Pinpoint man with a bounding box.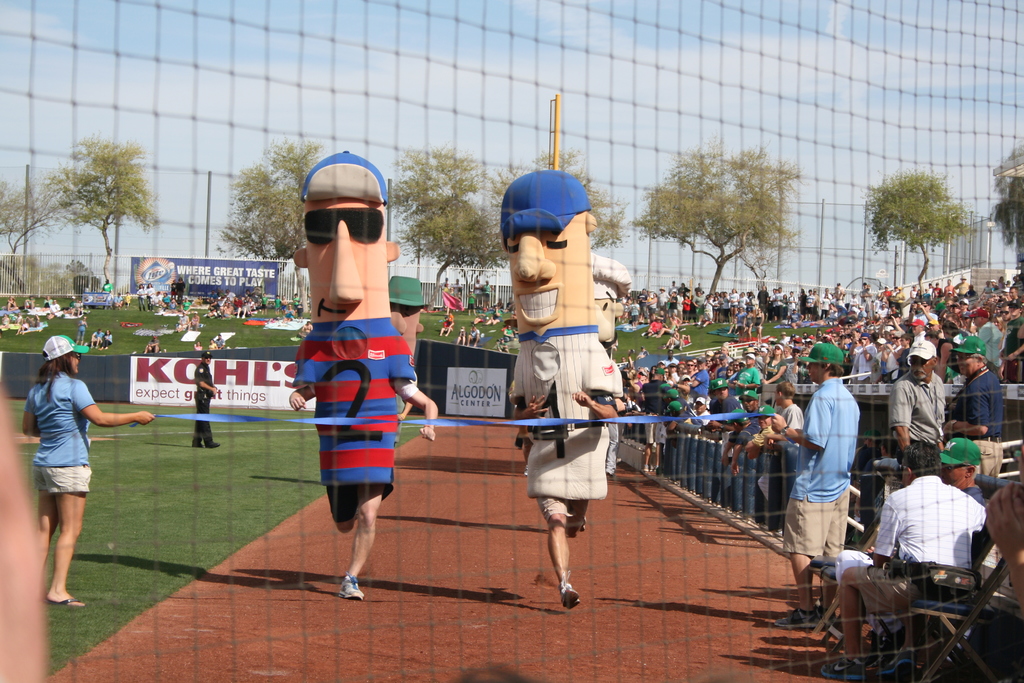
<box>768,342,861,626</box>.
